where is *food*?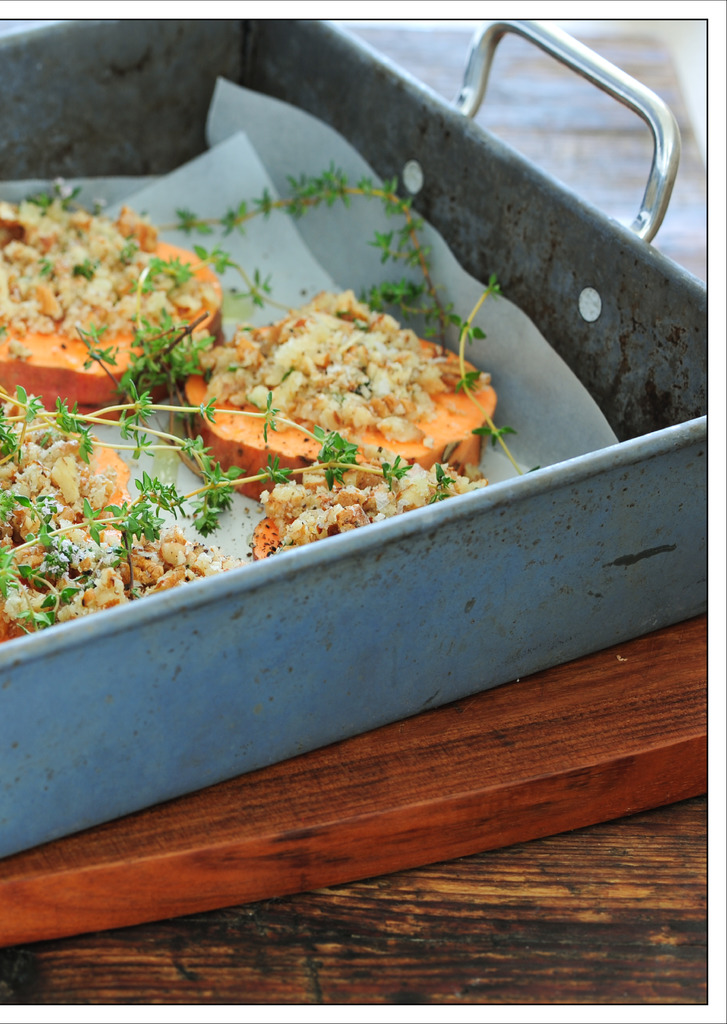
bbox=[175, 264, 506, 495].
